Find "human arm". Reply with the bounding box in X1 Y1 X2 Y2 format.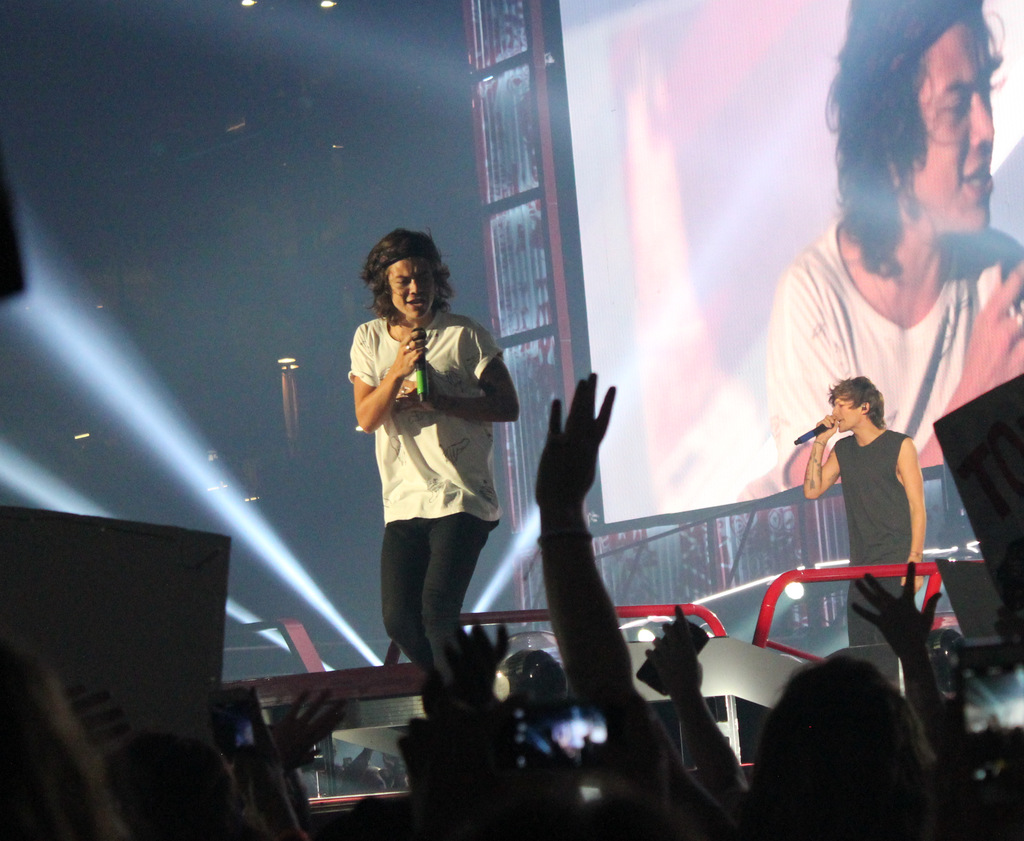
416 341 509 440.
